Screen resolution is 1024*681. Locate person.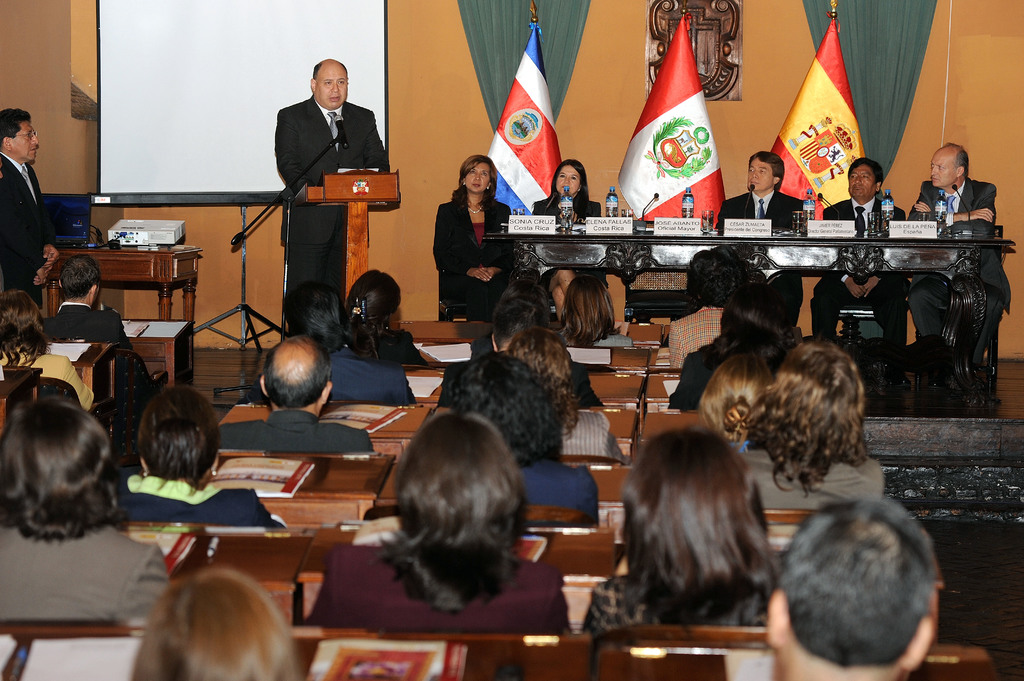
(left=447, top=346, right=602, bottom=527).
